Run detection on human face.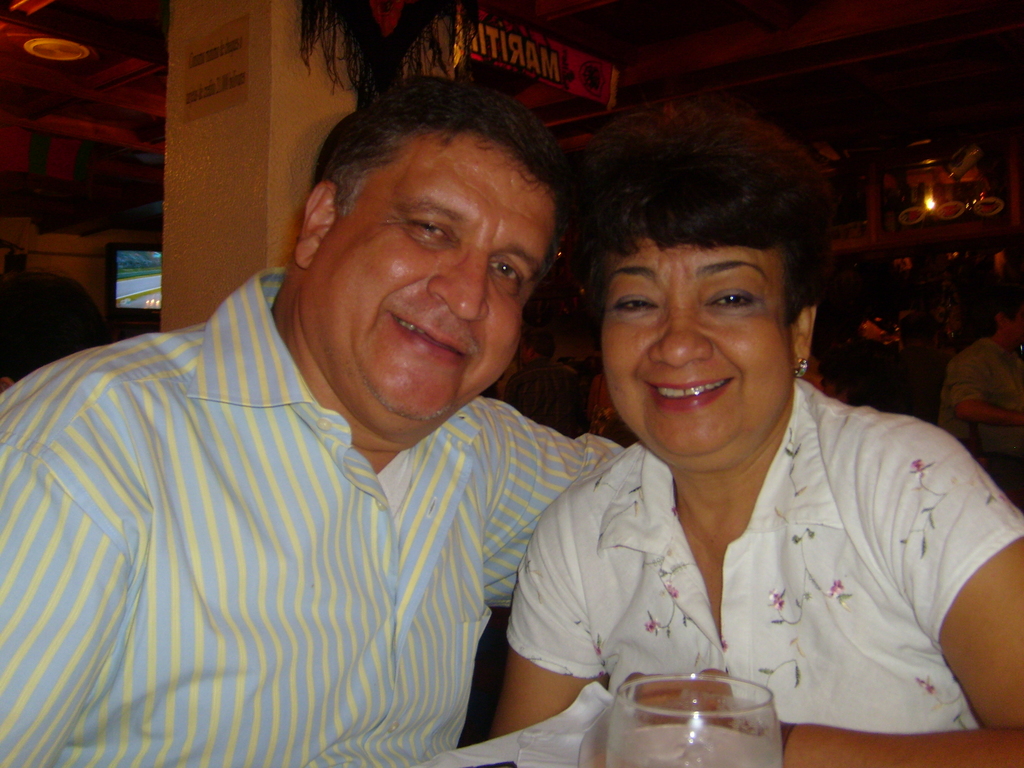
Result: (312, 134, 554, 423).
